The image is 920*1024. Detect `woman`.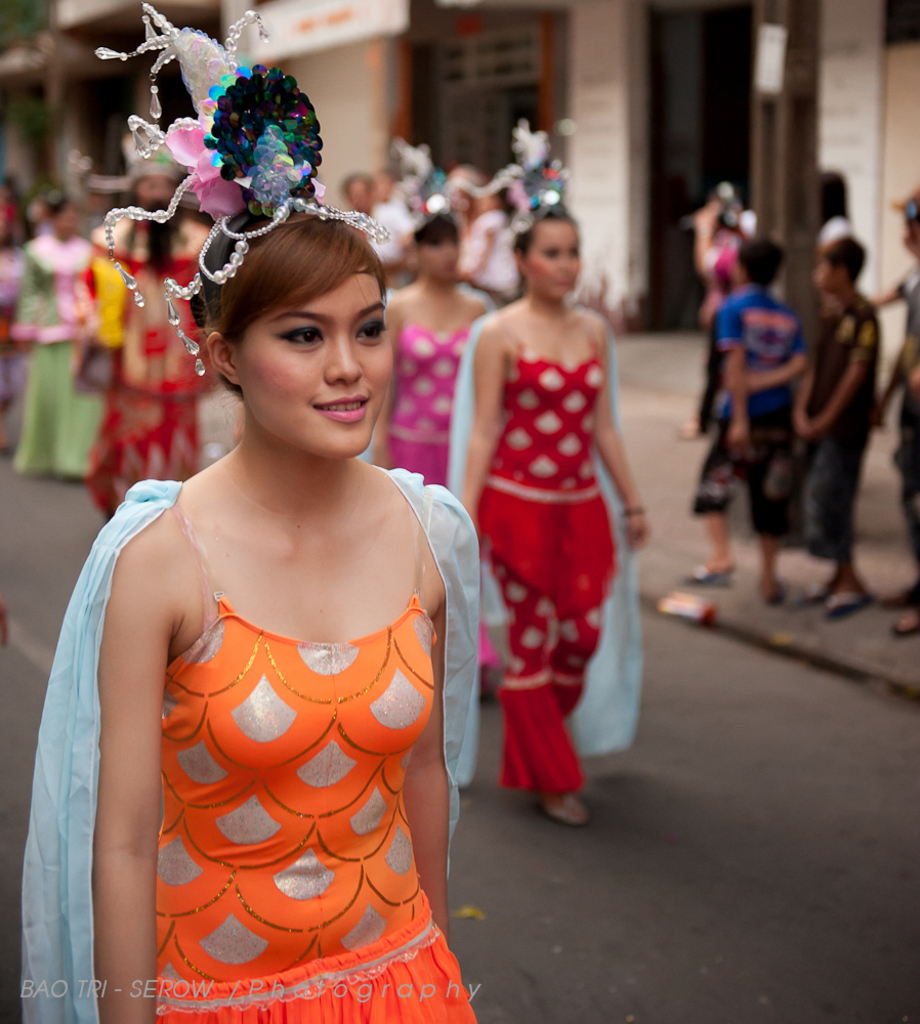
Detection: {"left": 369, "top": 207, "right": 493, "bottom": 481}.
